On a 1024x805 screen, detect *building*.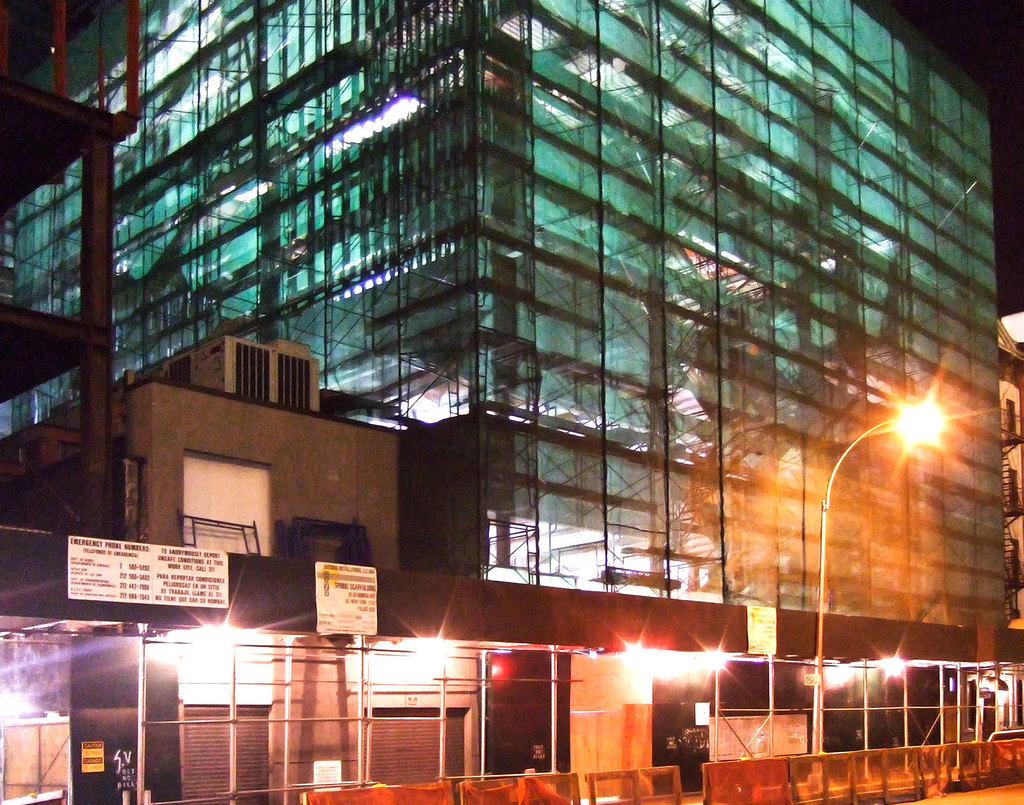
{"left": 1, "top": 0, "right": 1007, "bottom": 630}.
